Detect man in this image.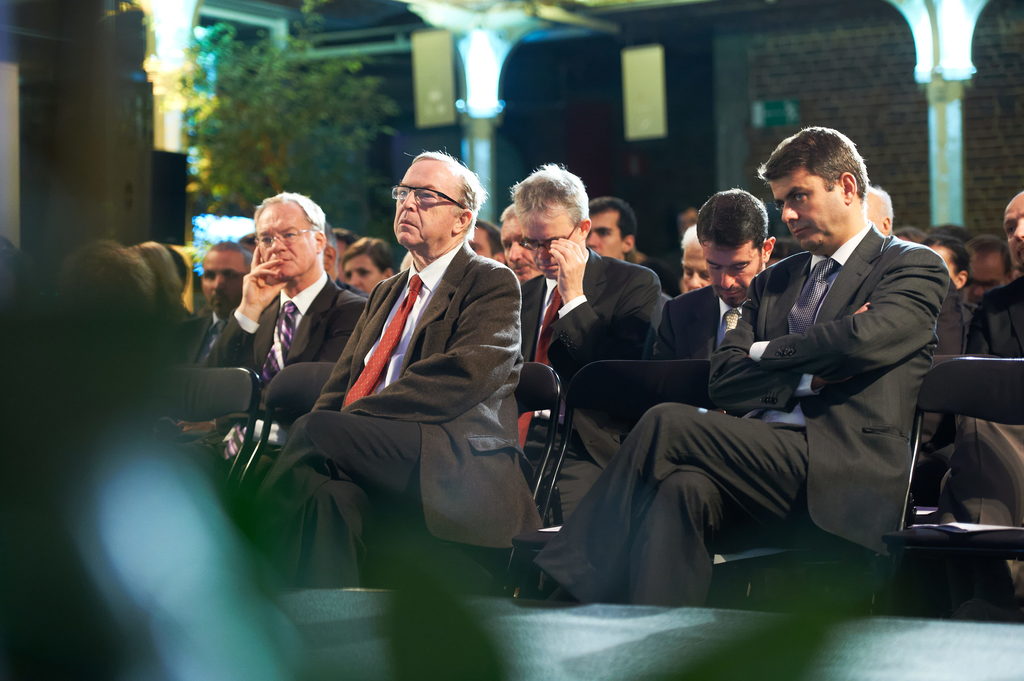
Detection: box=[970, 234, 1014, 303].
